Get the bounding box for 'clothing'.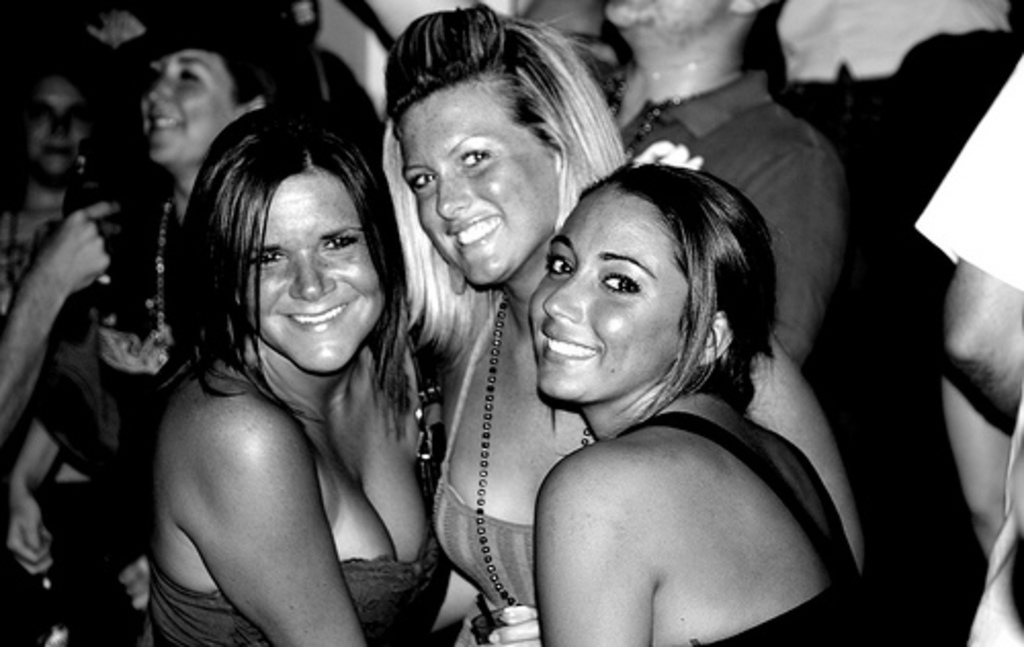
43,0,317,215.
